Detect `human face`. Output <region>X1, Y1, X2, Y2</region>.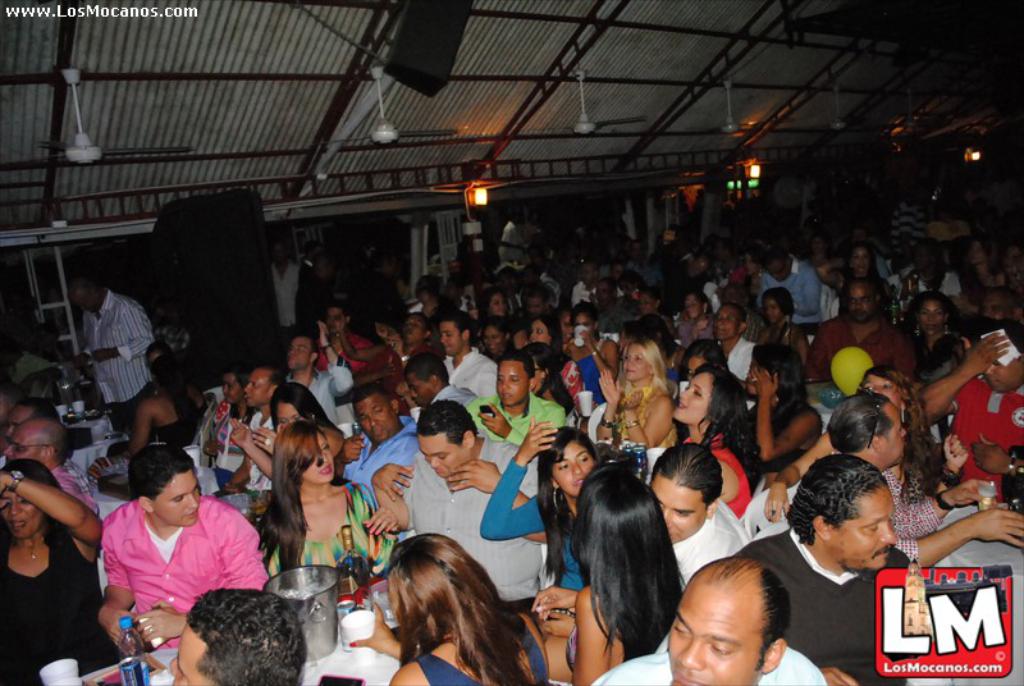
<region>525, 296, 548, 317</region>.
